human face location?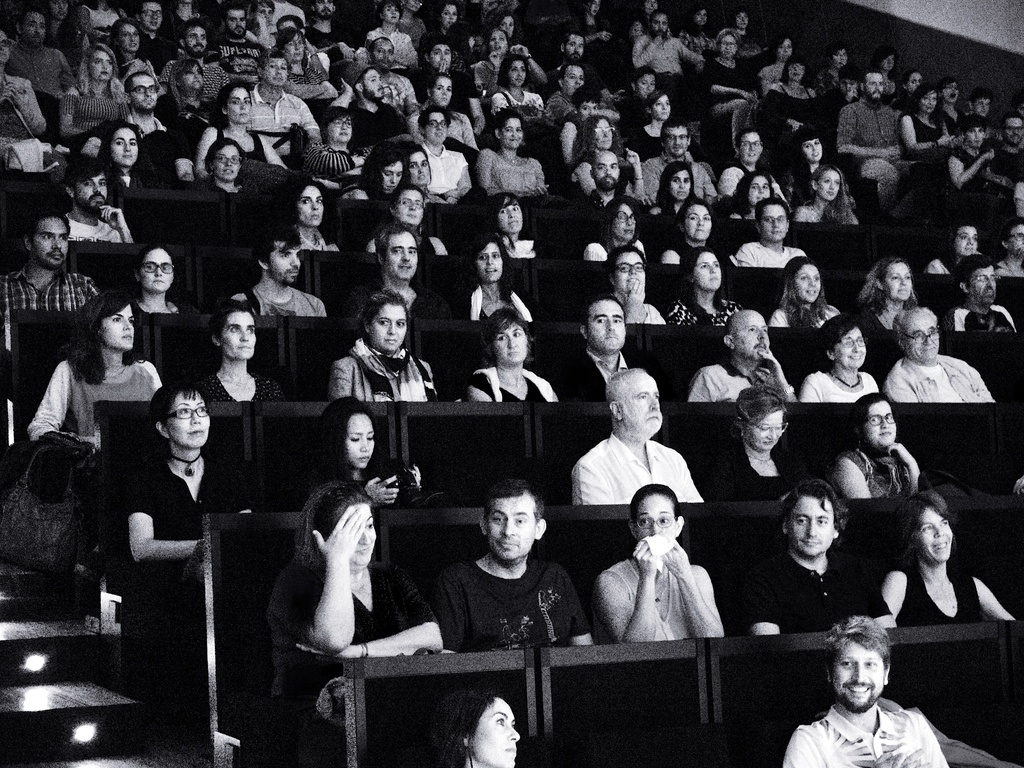
left=593, top=154, right=618, bottom=187
